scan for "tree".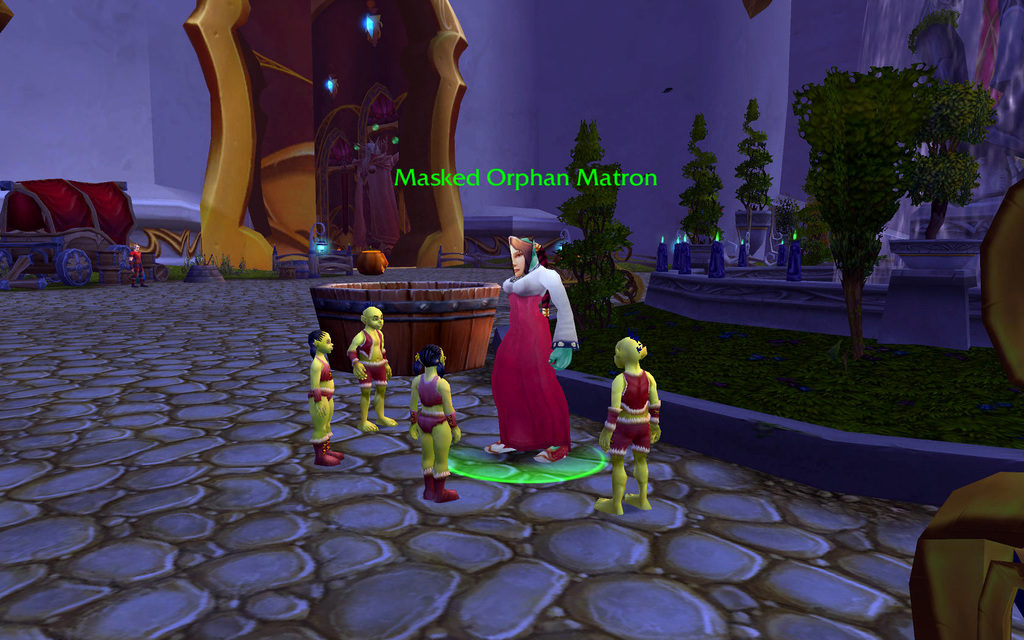
Scan result: <region>559, 122, 628, 329</region>.
